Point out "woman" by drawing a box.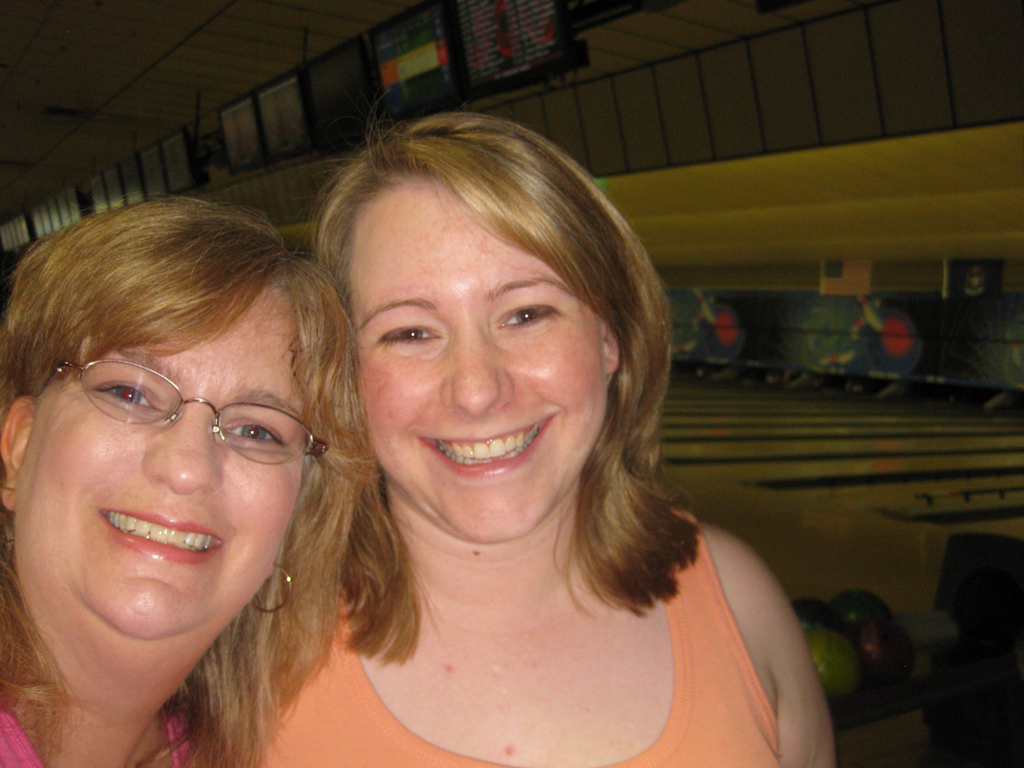
[left=243, top=115, right=806, bottom=767].
